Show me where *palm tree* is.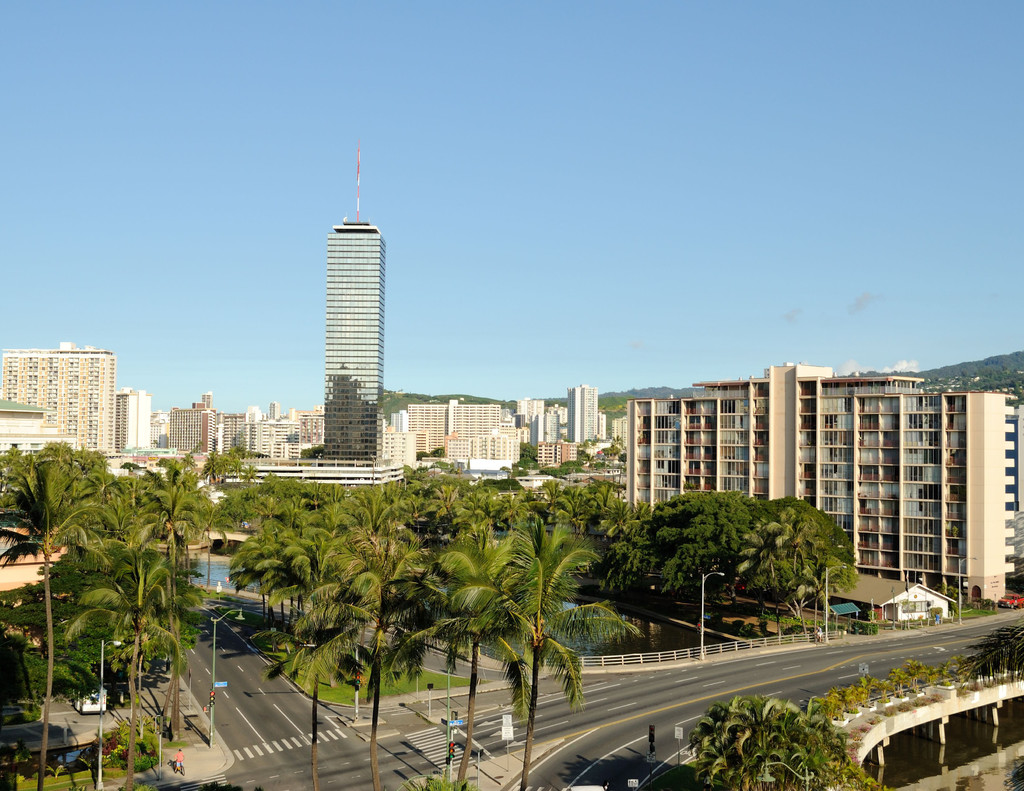
*palm tree* is at box(148, 464, 211, 556).
